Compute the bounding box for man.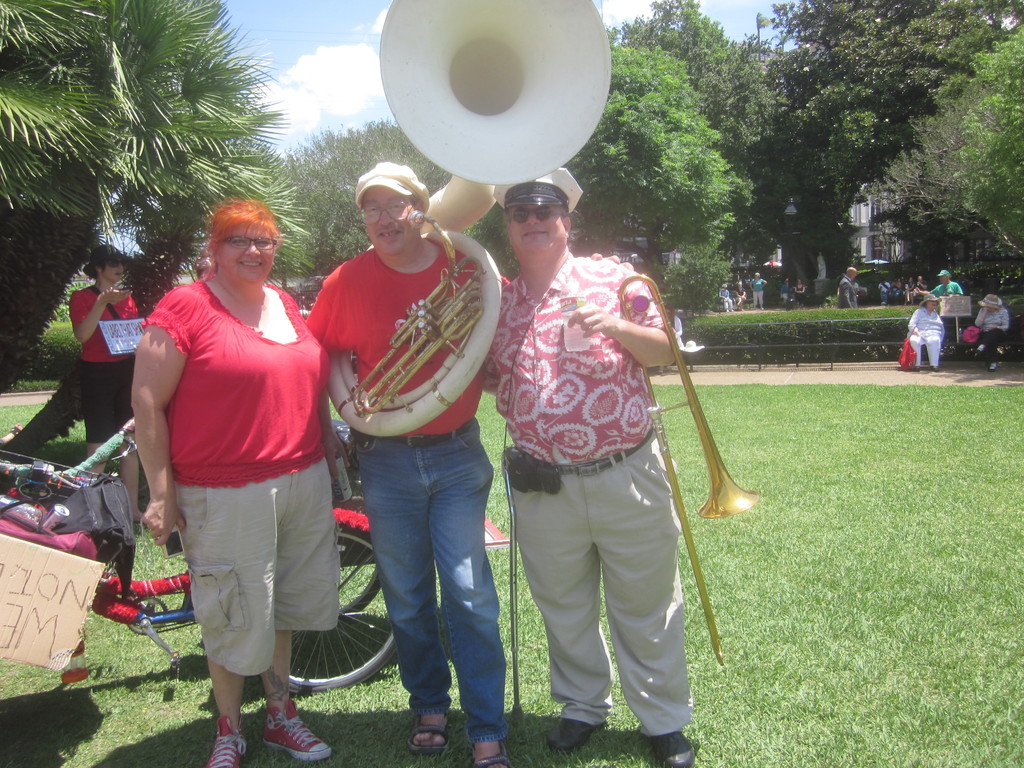
x1=879 y1=280 x2=890 y2=302.
